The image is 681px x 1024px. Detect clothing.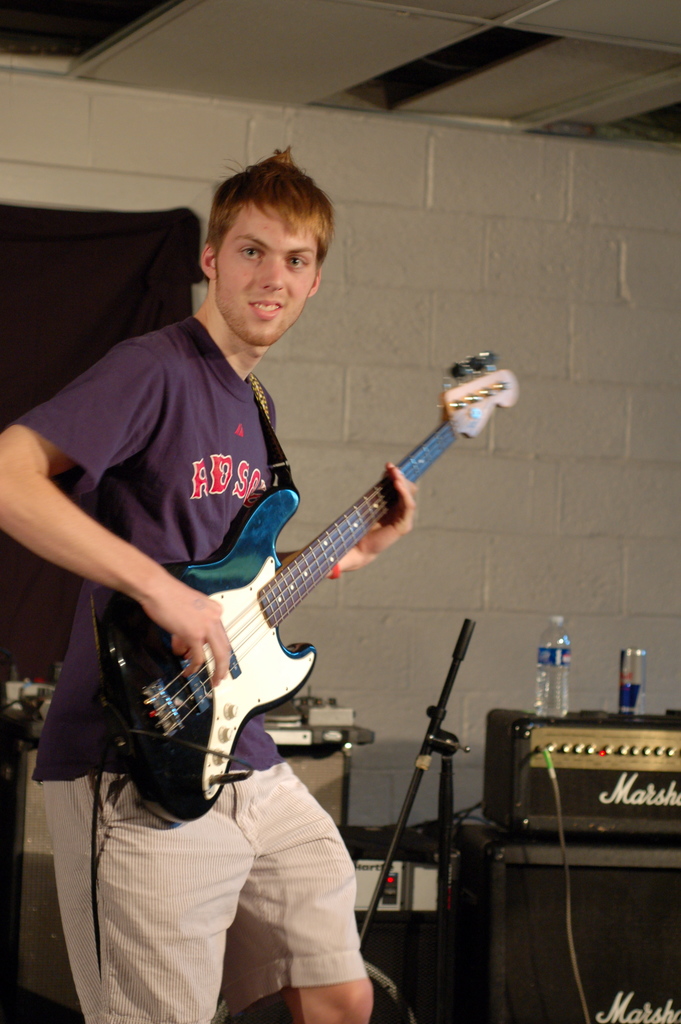
Detection: detection(35, 762, 369, 1023).
